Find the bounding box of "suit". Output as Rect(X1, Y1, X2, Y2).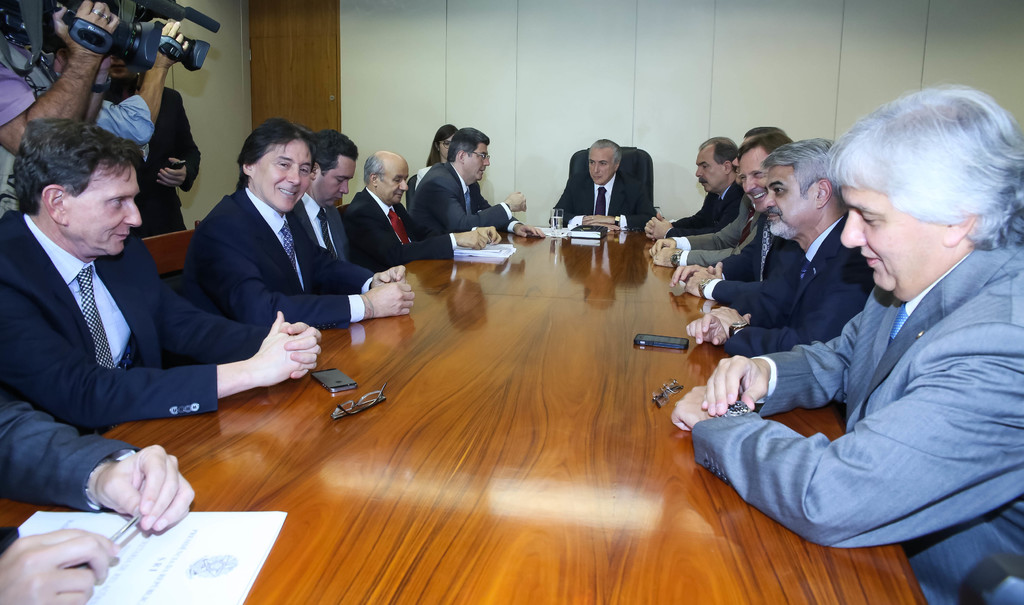
Rect(689, 240, 1023, 604).
